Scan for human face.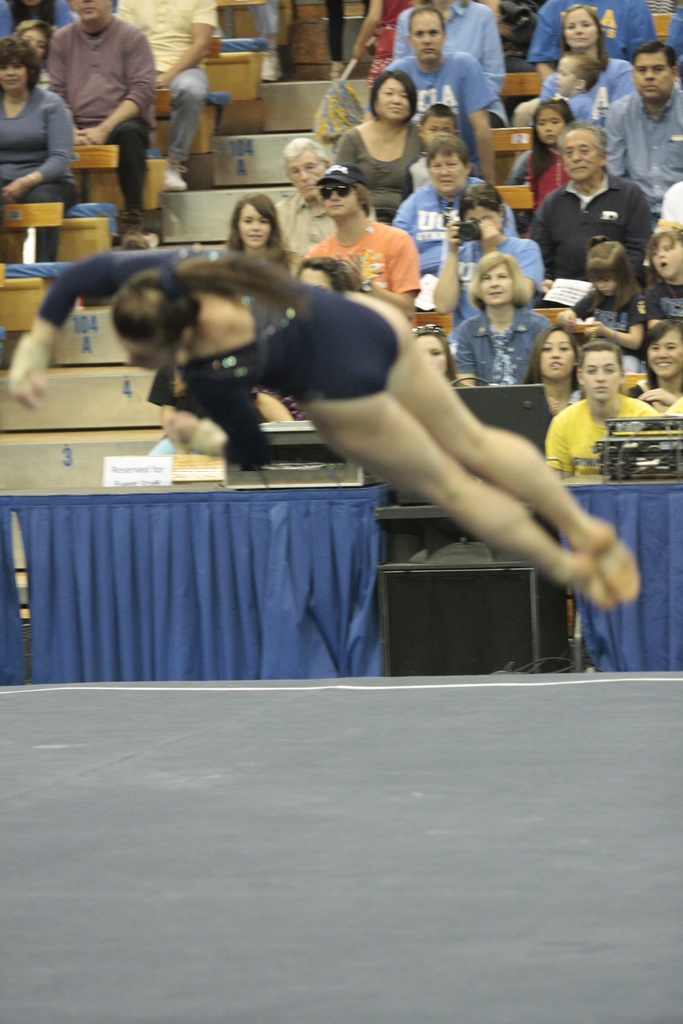
Scan result: [463, 207, 501, 233].
